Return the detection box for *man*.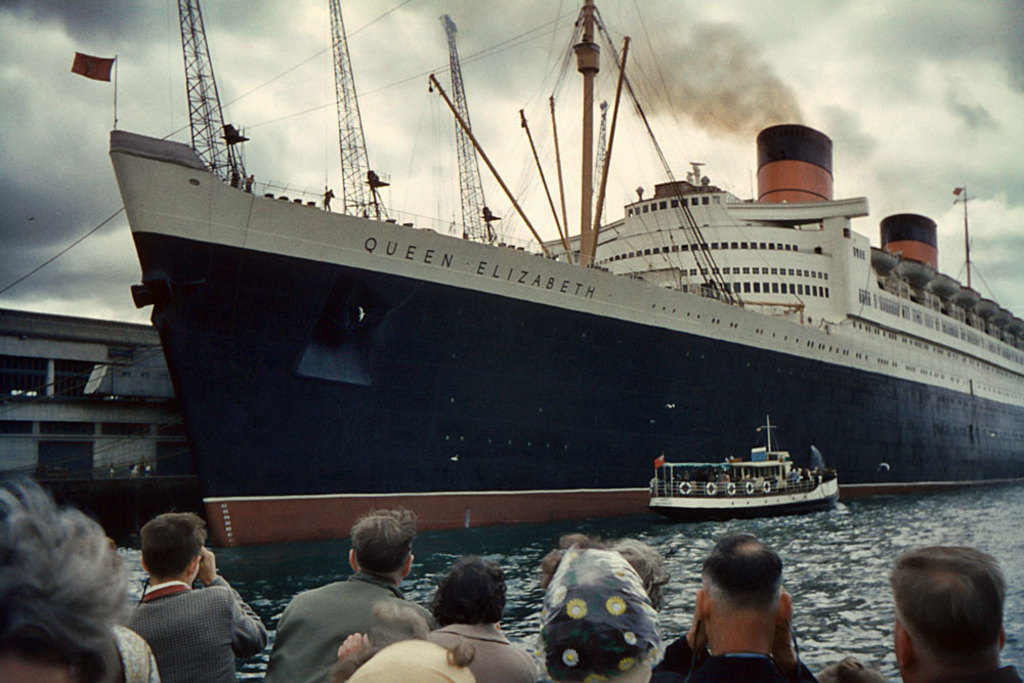
Rect(669, 548, 837, 682).
